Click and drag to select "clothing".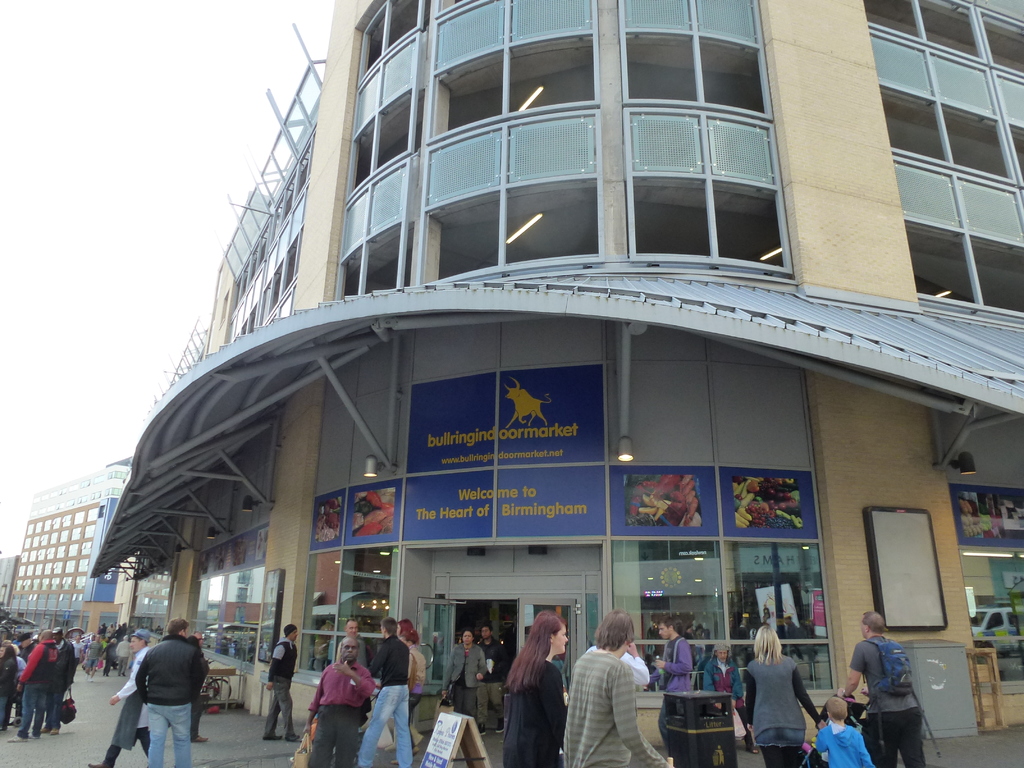
Selection: bbox(135, 637, 204, 767).
